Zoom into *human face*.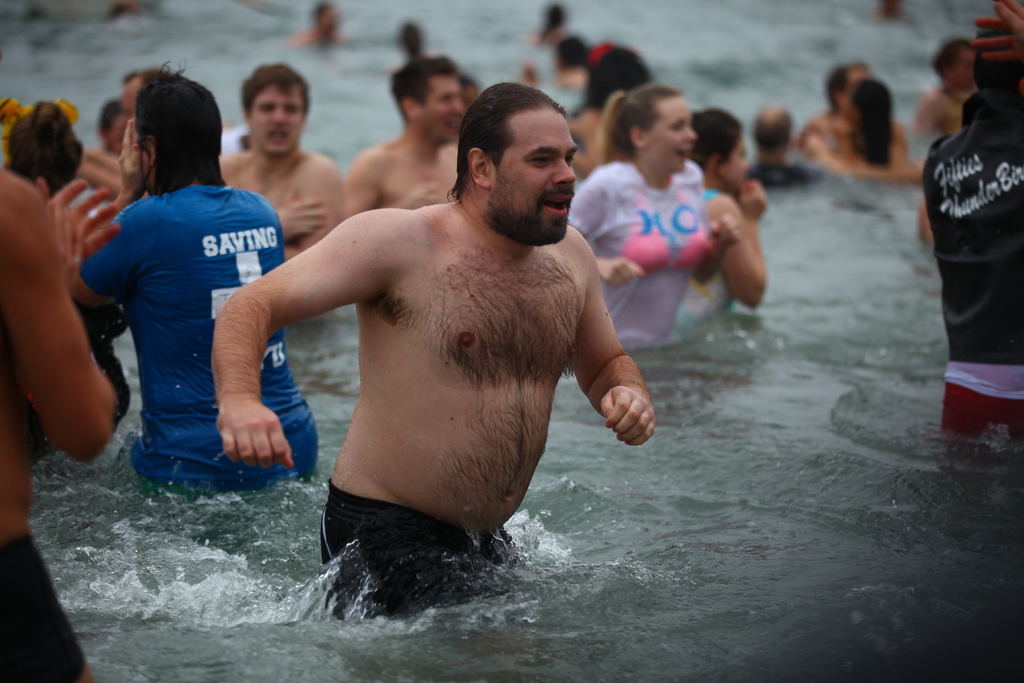
Zoom target: crop(715, 133, 750, 186).
